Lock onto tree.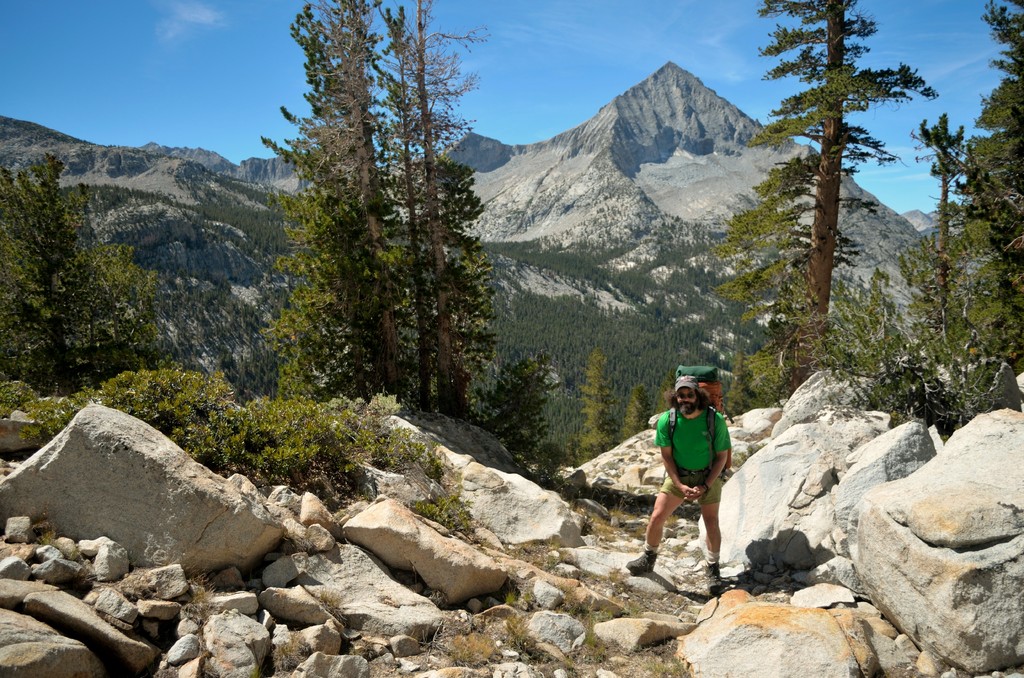
Locked: [796, 0, 939, 383].
